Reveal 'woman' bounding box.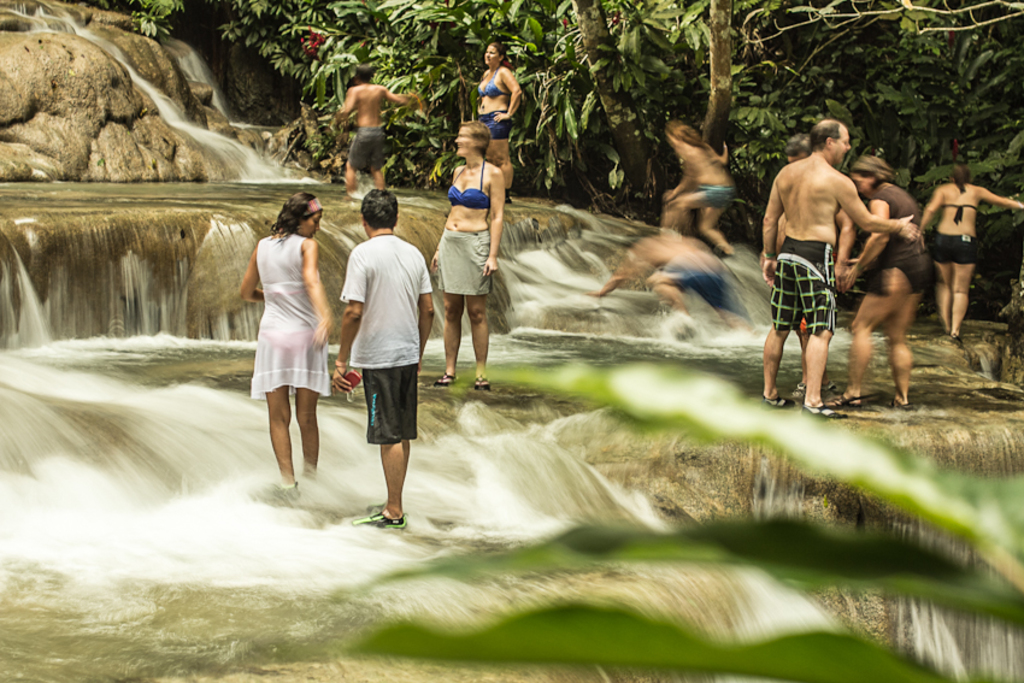
Revealed: left=842, top=163, right=936, bottom=404.
